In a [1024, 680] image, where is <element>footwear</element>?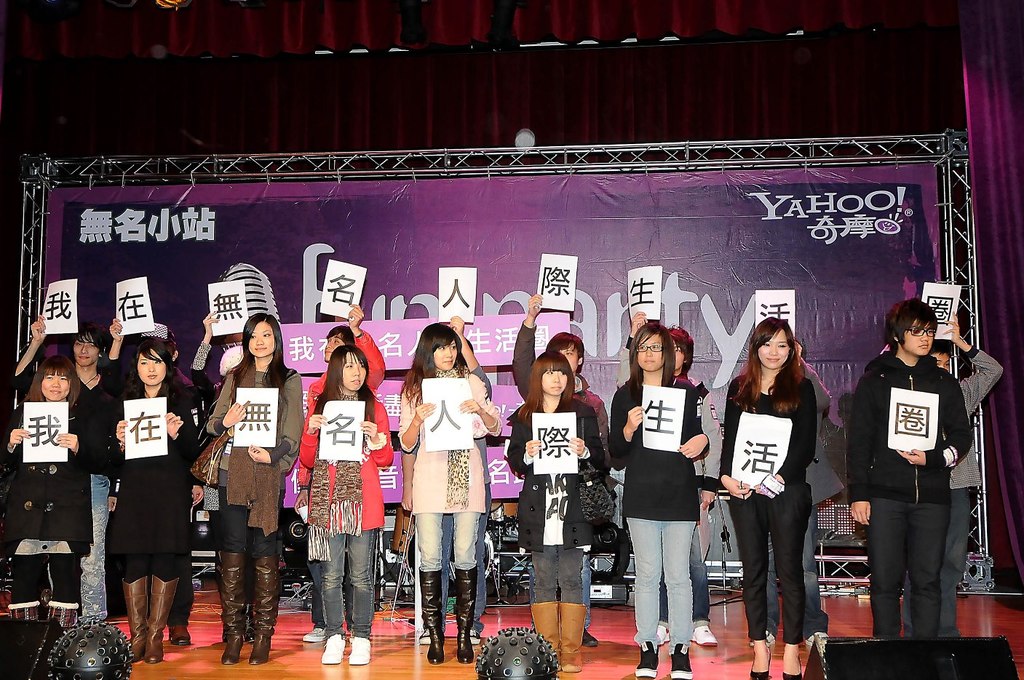
[470,629,482,646].
